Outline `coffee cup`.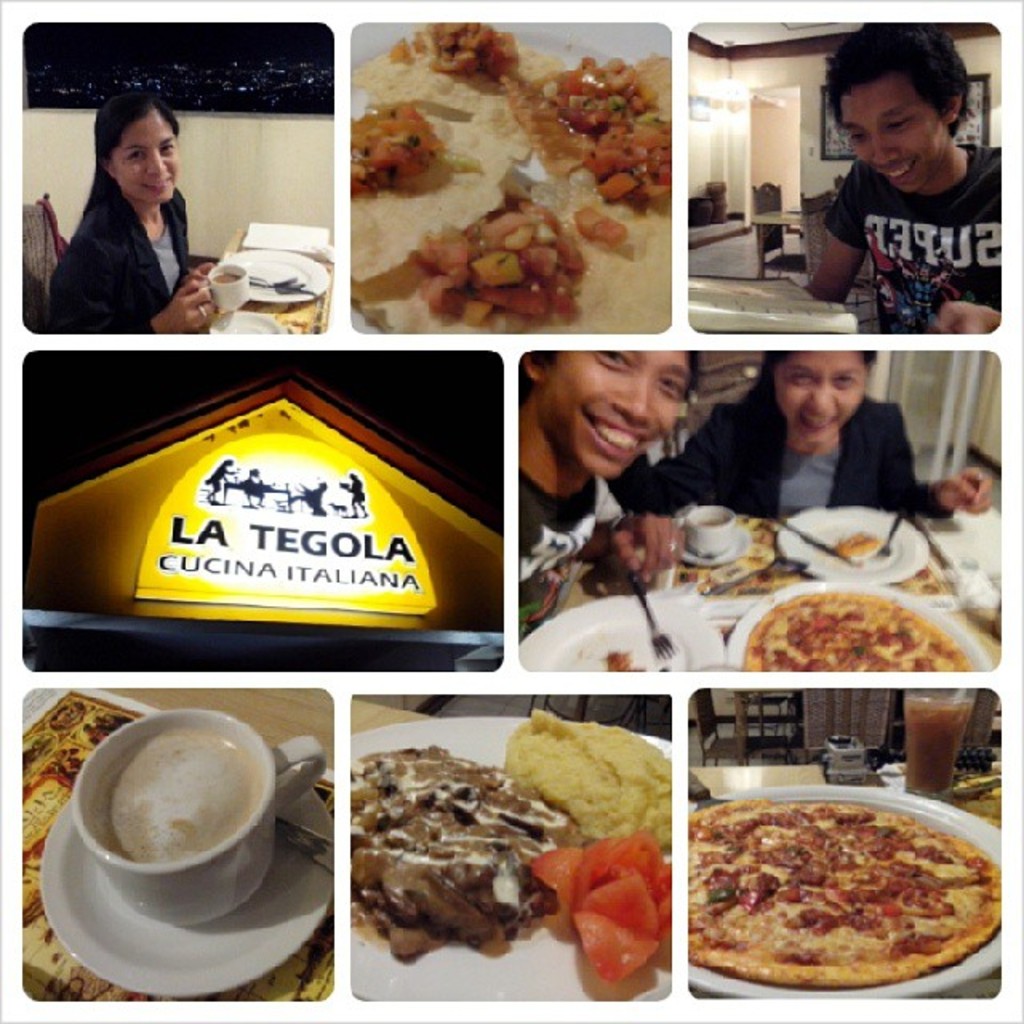
Outline: <bbox>200, 258, 250, 312</bbox>.
